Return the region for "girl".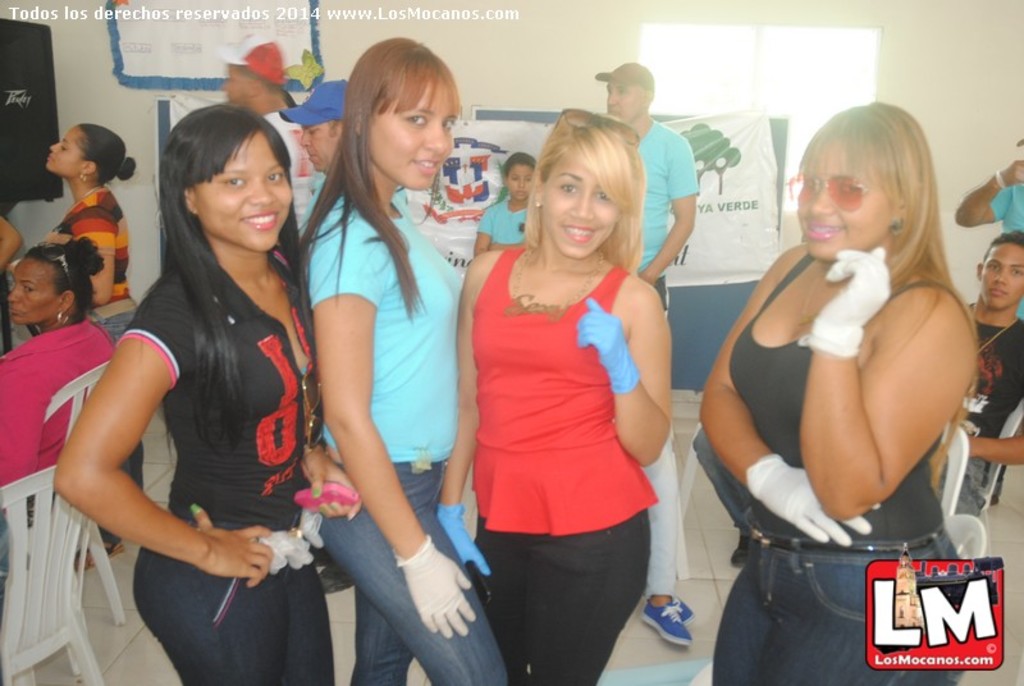
(x1=438, y1=104, x2=671, y2=683).
